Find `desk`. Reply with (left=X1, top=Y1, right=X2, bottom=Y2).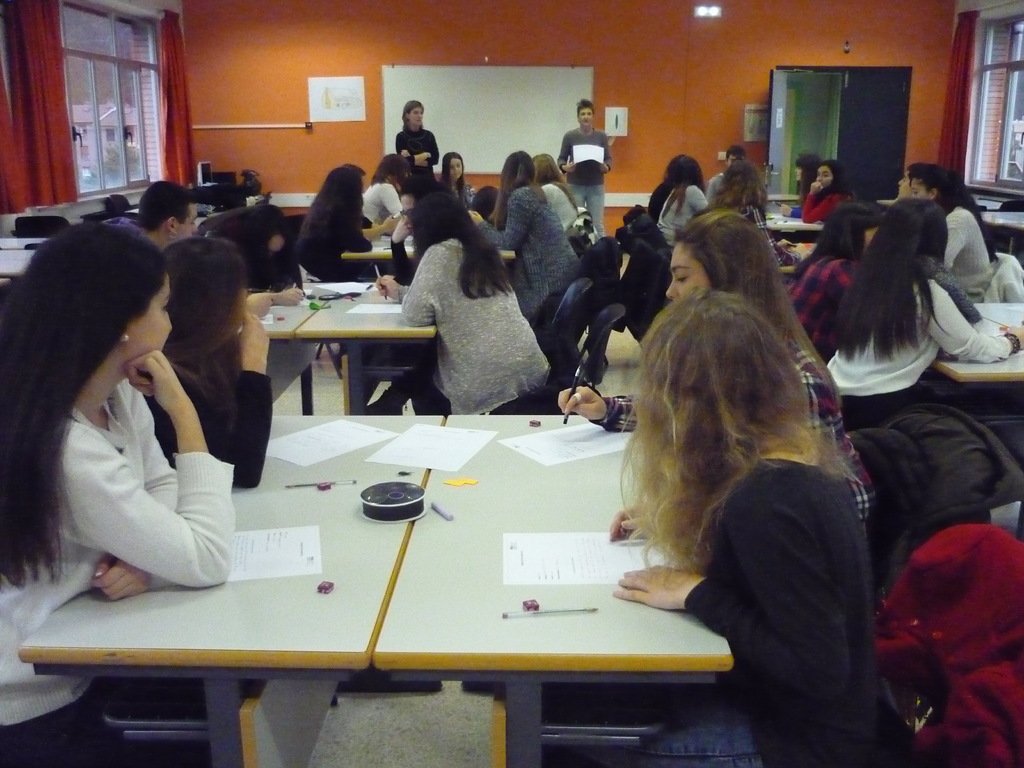
(left=38, top=365, right=813, bottom=767).
